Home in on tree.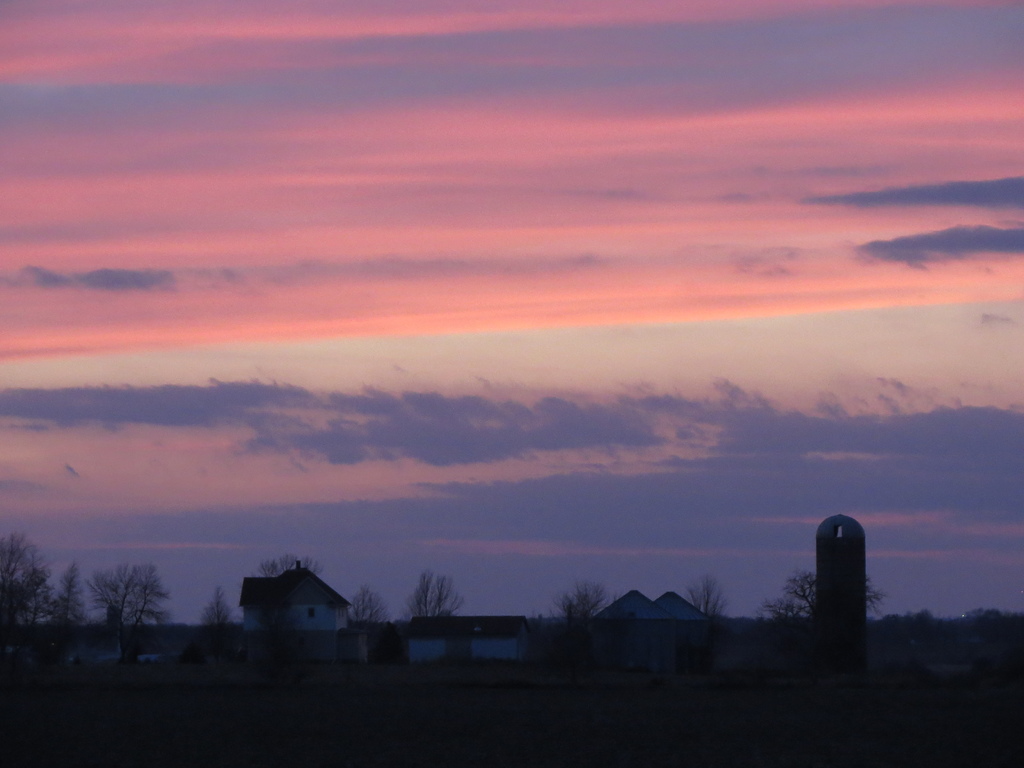
Homed in at bbox(0, 534, 95, 641).
